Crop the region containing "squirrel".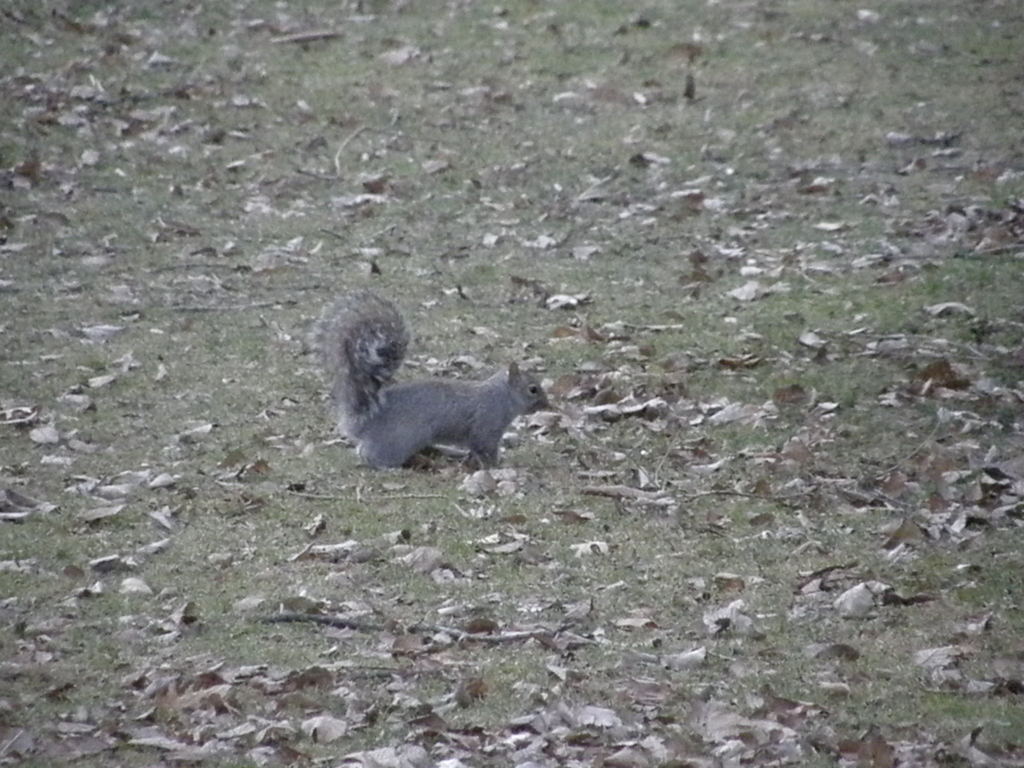
Crop region: 307/288/556/472.
